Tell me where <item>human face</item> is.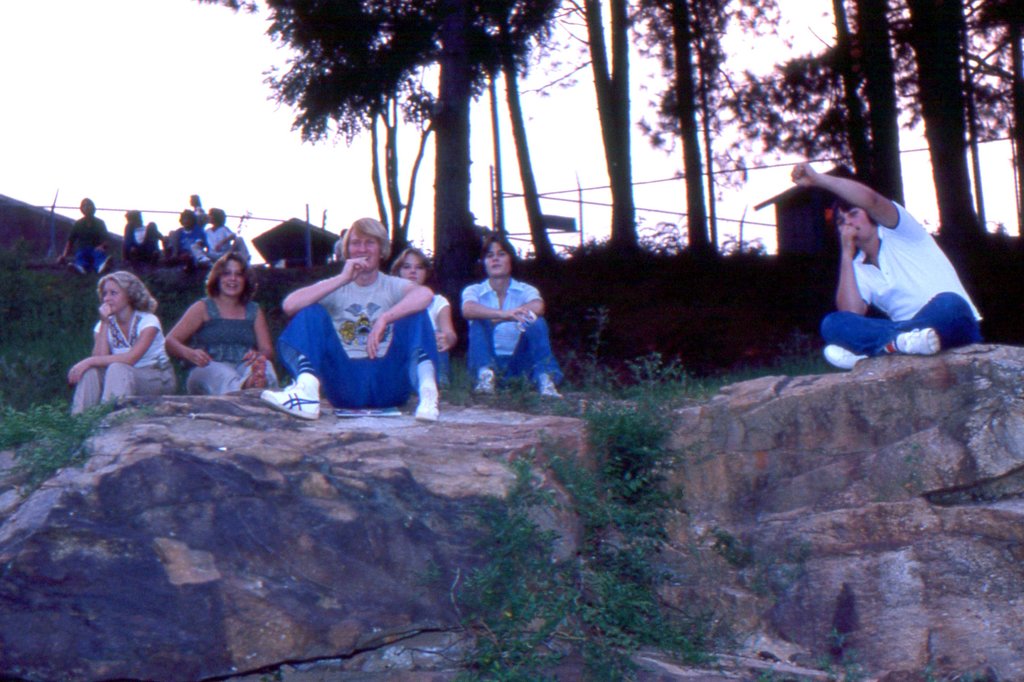
<item>human face</item> is at crop(207, 210, 212, 225).
